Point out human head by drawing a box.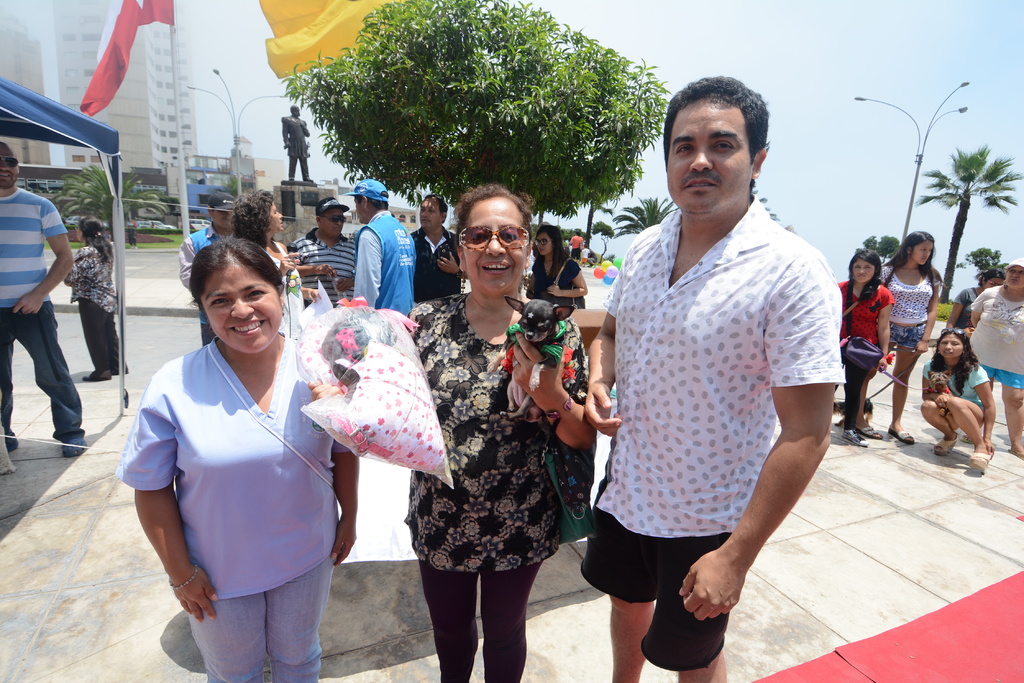
bbox=(232, 186, 283, 234).
